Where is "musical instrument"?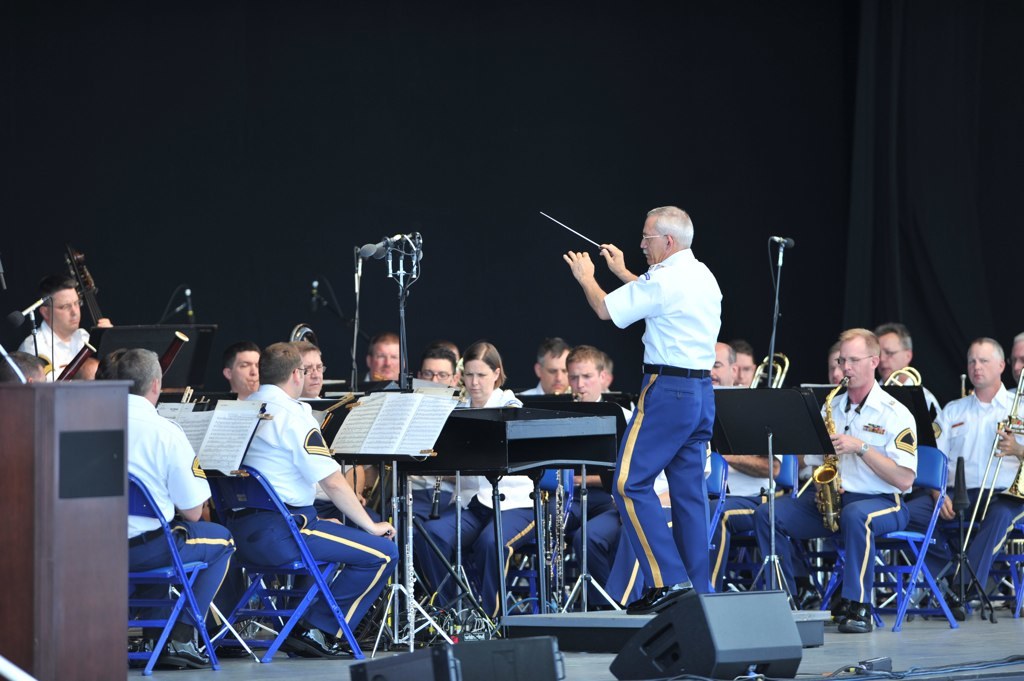
[x1=161, y1=330, x2=197, y2=380].
